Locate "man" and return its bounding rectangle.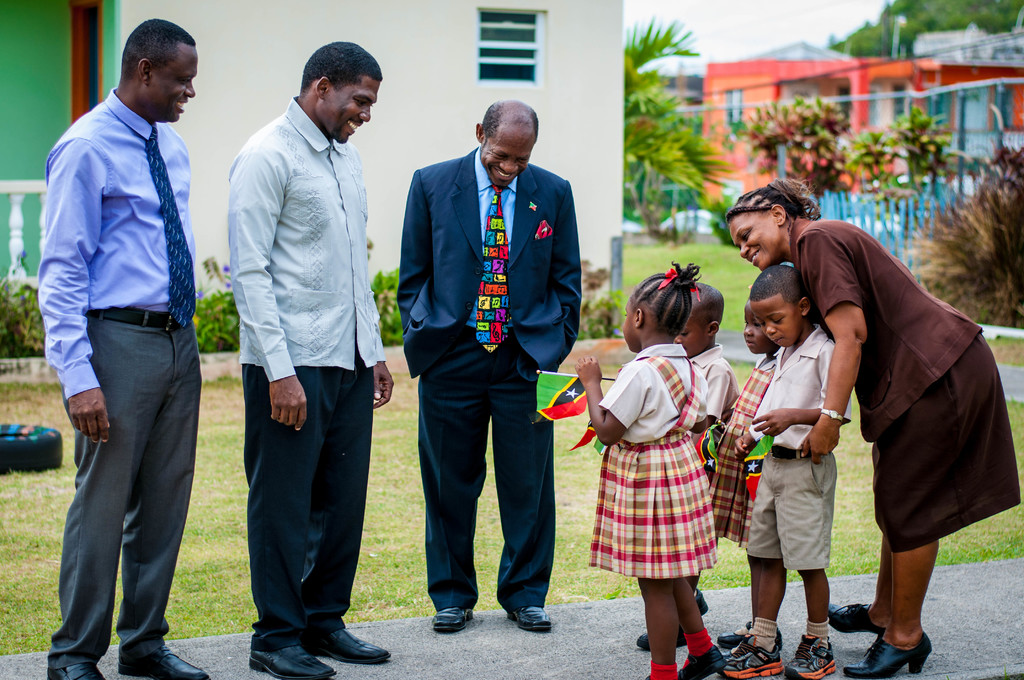
(left=33, top=12, right=223, bottom=658).
